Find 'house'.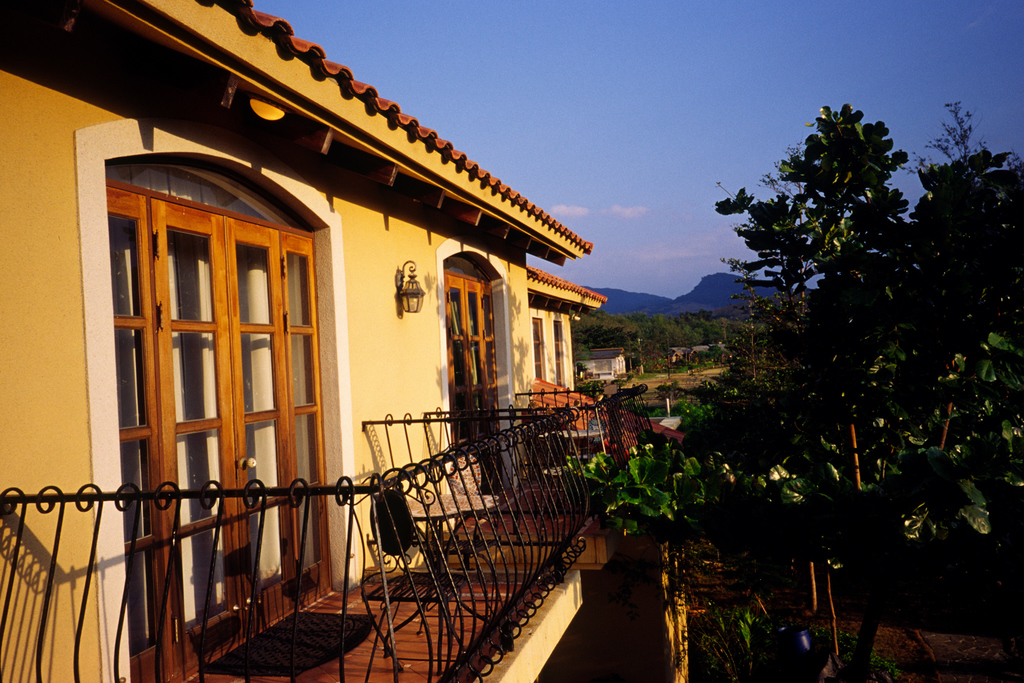
<region>573, 340, 627, 386</region>.
